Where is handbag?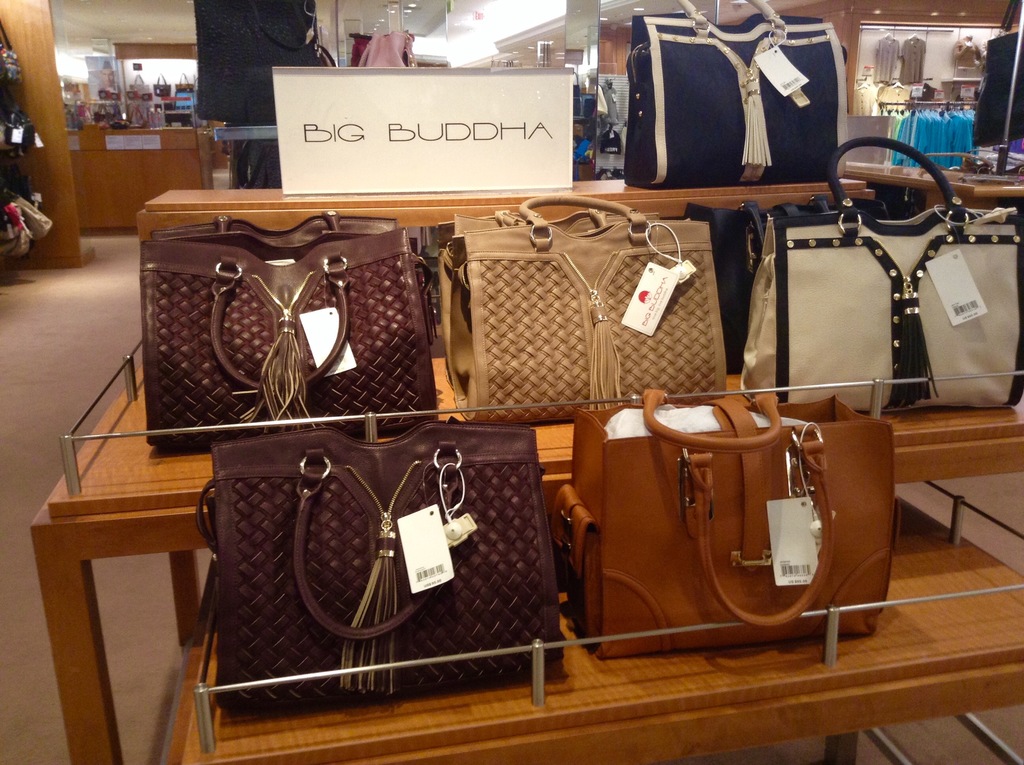
687, 204, 908, 374.
